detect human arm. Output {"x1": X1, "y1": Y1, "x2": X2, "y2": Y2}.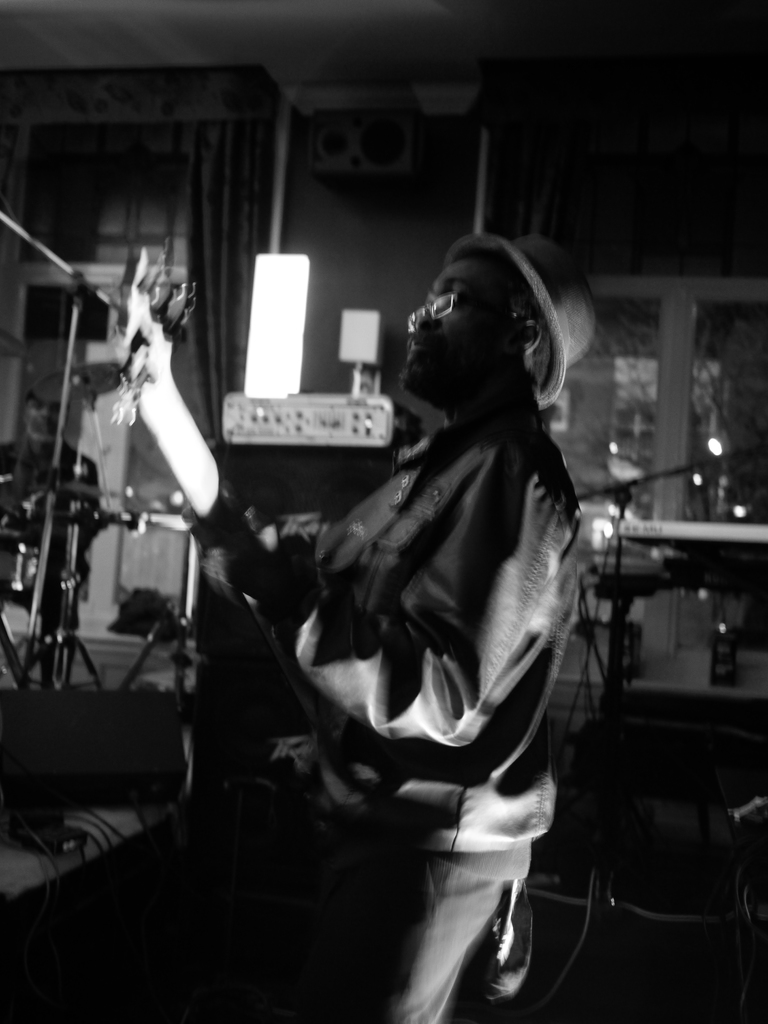
{"x1": 216, "y1": 457, "x2": 572, "y2": 739}.
